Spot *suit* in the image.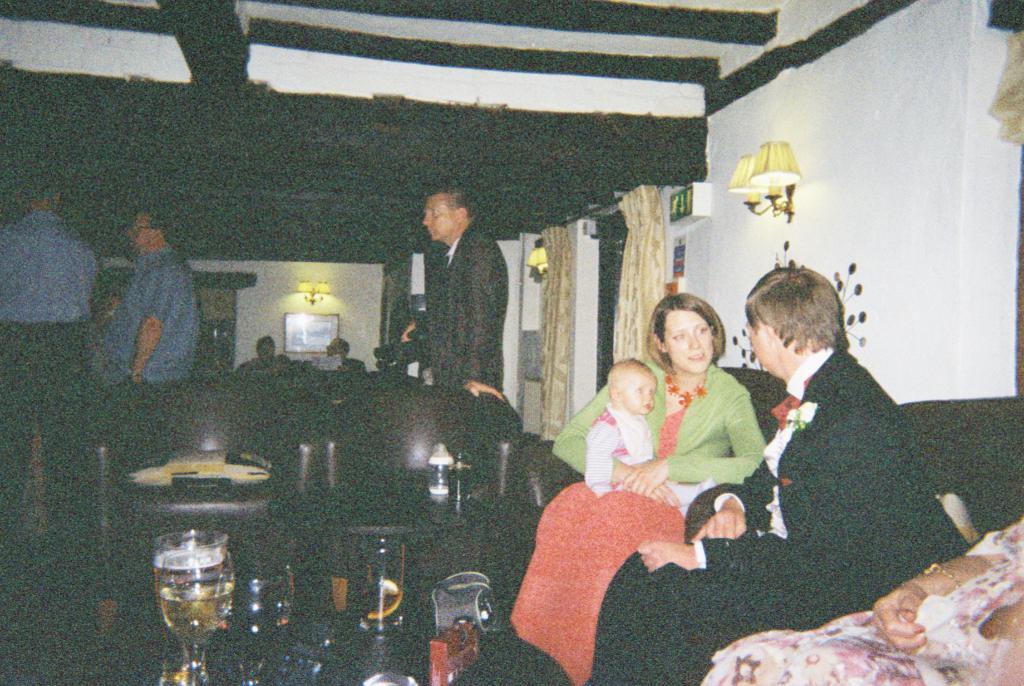
*suit* found at [428,224,512,393].
